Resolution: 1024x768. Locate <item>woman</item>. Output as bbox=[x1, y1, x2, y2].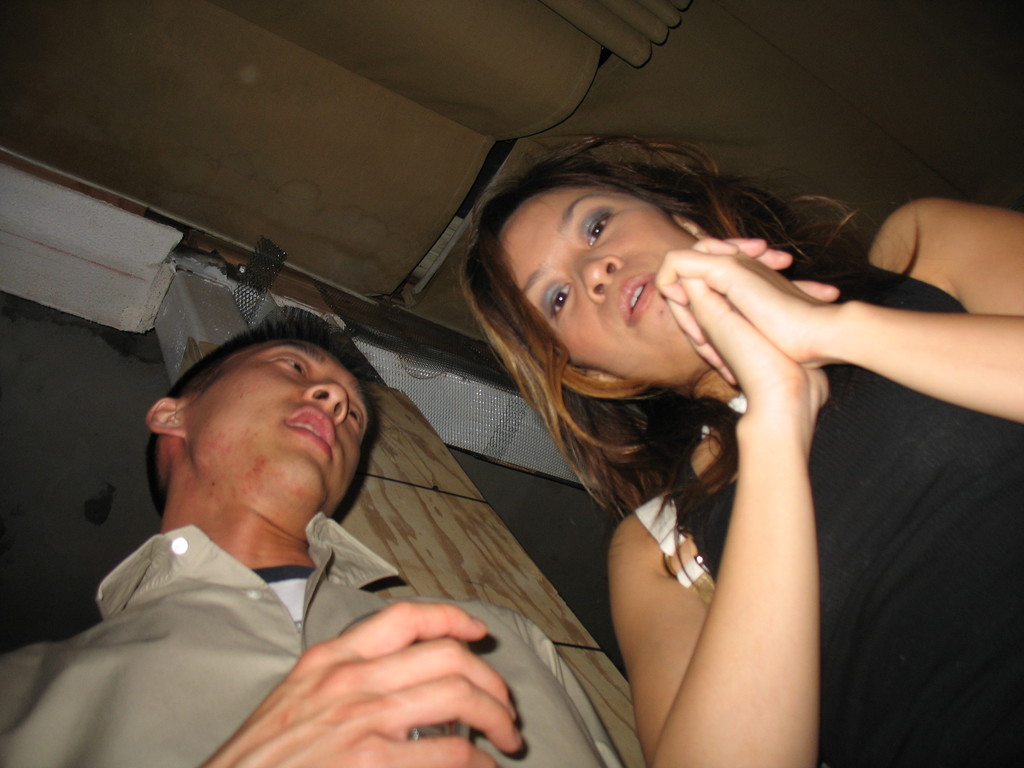
bbox=[374, 93, 951, 767].
